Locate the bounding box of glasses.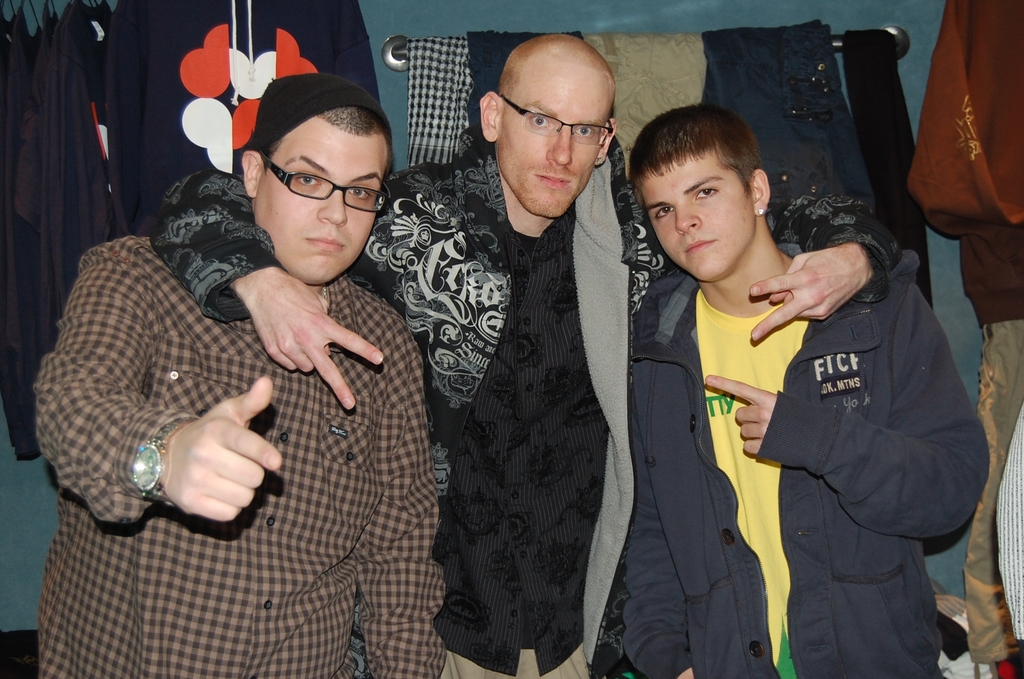
Bounding box: x1=500, y1=94, x2=616, y2=148.
